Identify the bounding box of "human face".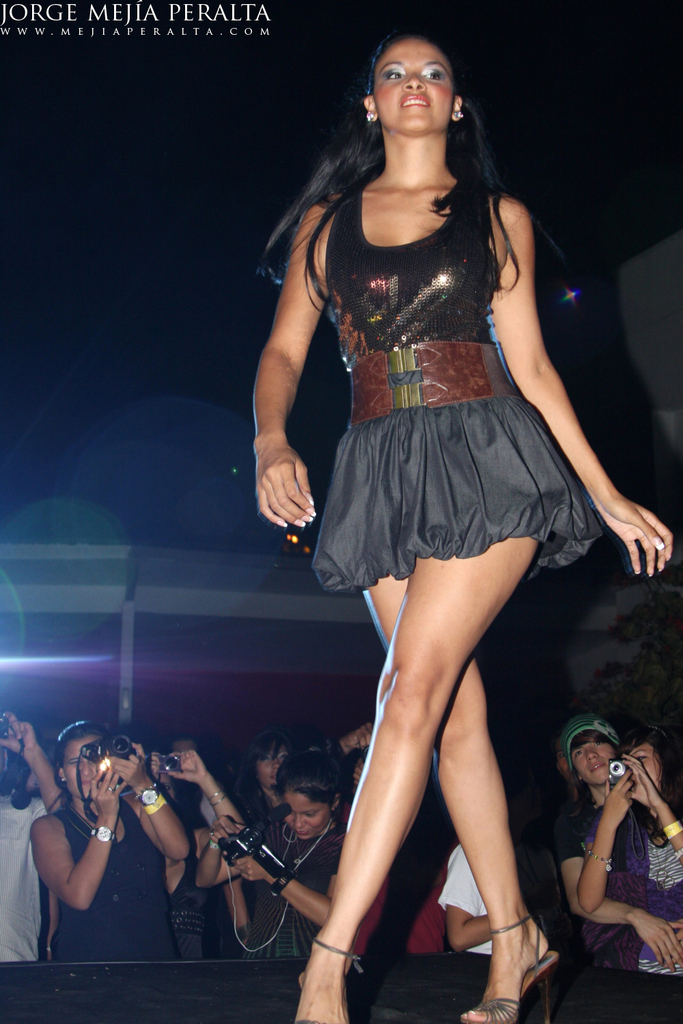
374/37/453/137.
